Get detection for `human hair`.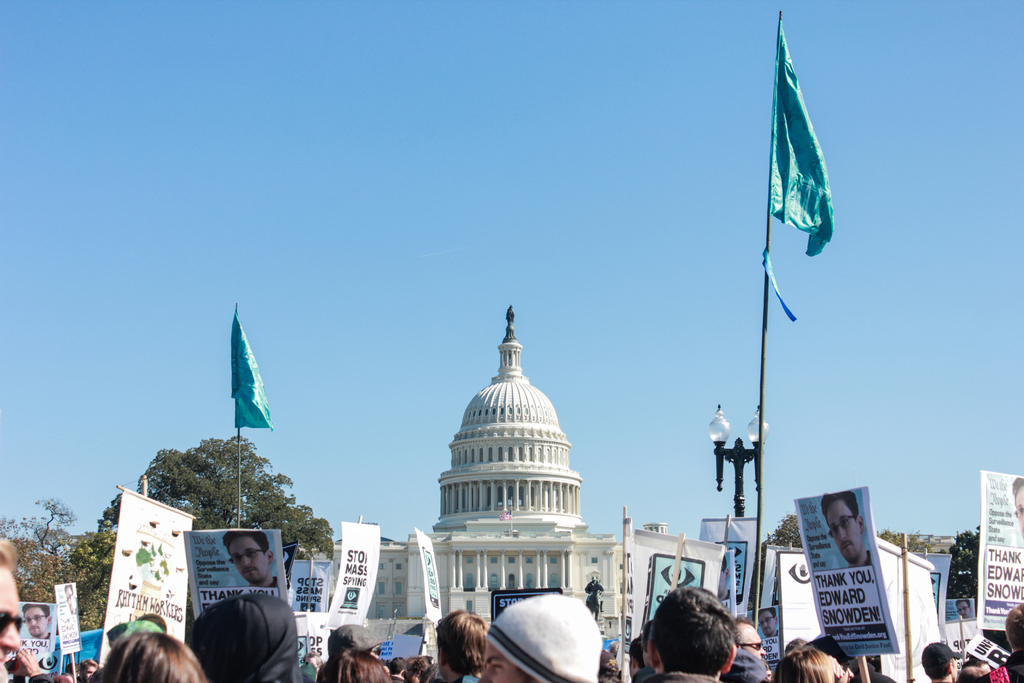
Detection: x1=94, y1=636, x2=210, y2=682.
